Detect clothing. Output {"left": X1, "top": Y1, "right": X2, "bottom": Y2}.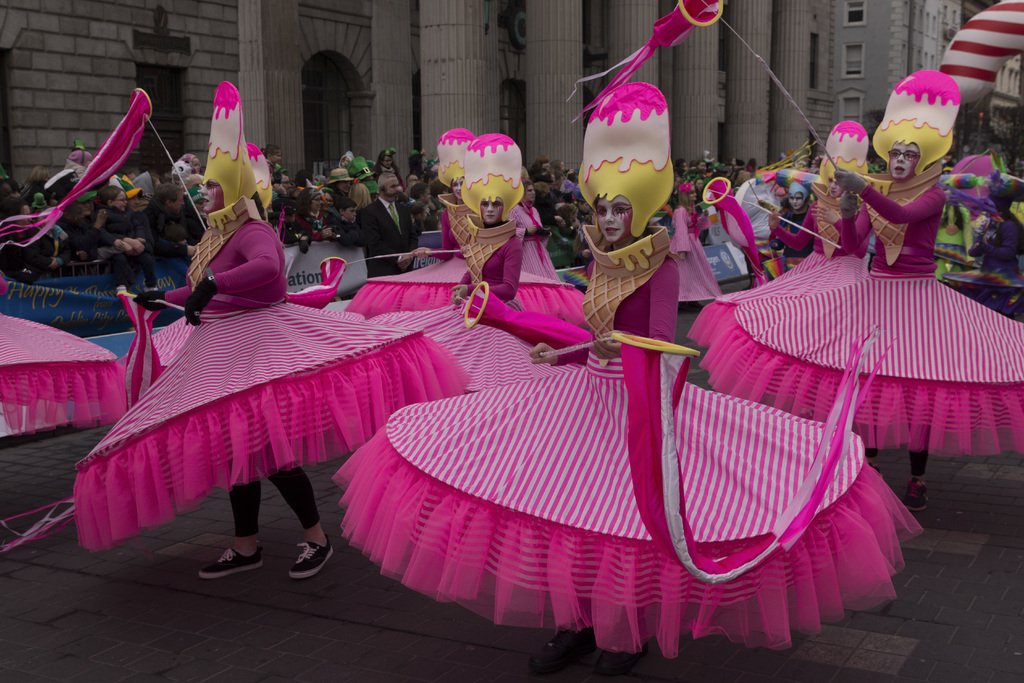
{"left": 702, "top": 188, "right": 869, "bottom": 347}.
